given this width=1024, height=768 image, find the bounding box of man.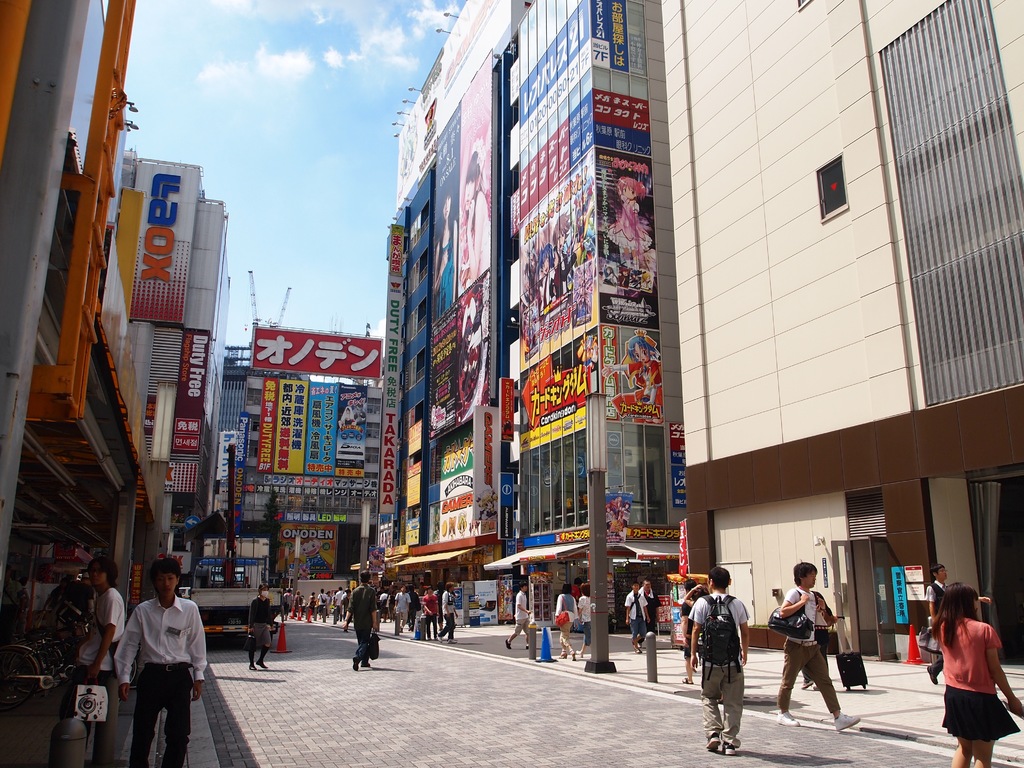
[246, 580, 274, 669].
